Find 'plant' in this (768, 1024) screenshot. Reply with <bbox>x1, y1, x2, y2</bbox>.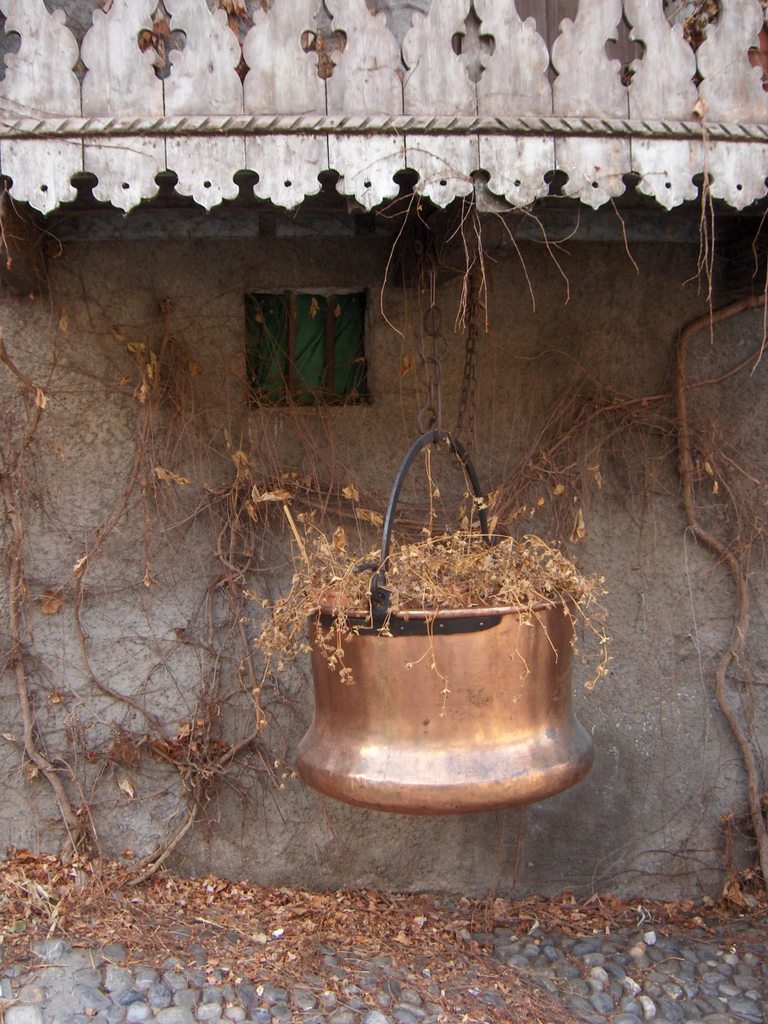
<bbox>0, 190, 356, 896</bbox>.
